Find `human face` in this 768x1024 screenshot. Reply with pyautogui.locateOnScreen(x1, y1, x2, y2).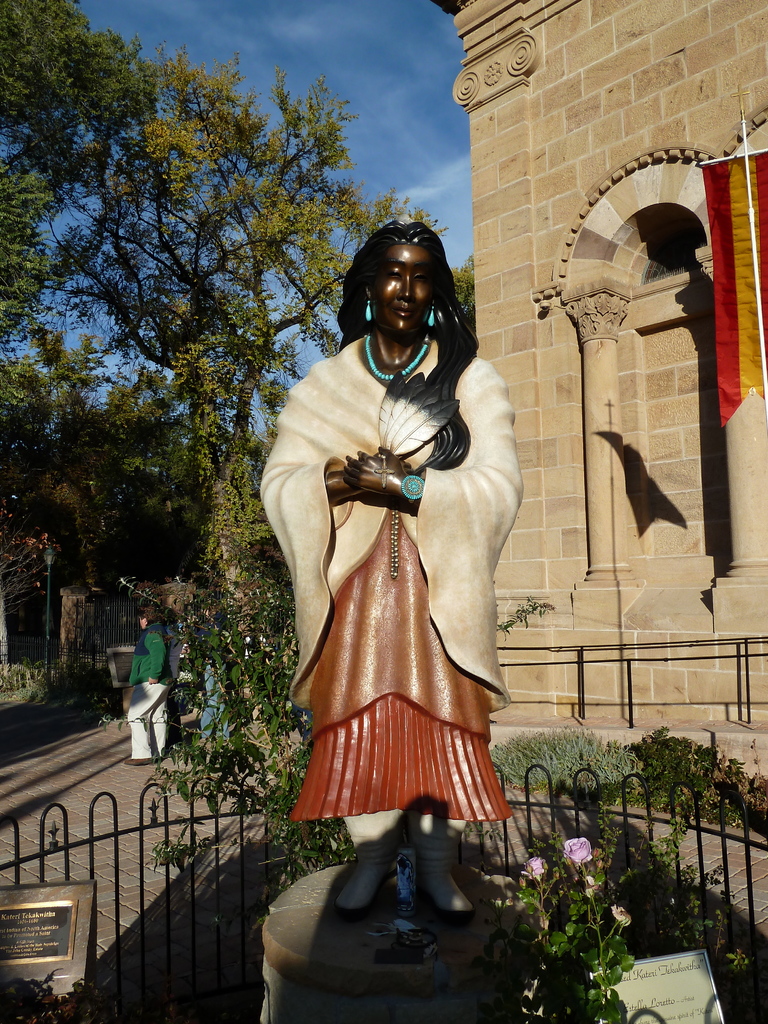
pyautogui.locateOnScreen(139, 614, 146, 628).
